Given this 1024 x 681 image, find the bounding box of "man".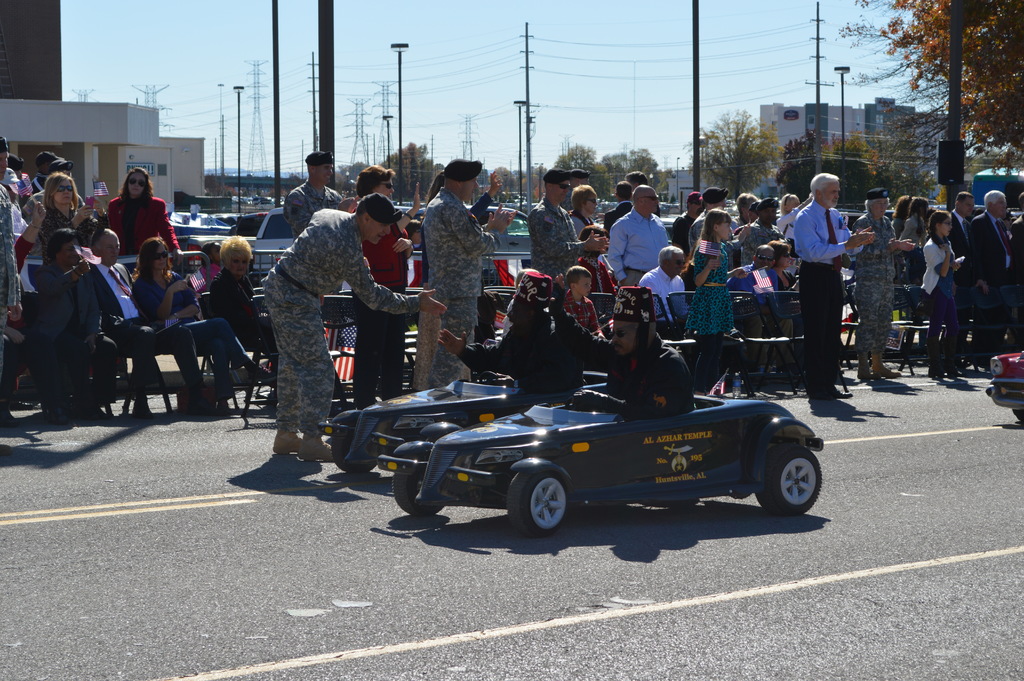
x1=626, y1=165, x2=661, y2=213.
